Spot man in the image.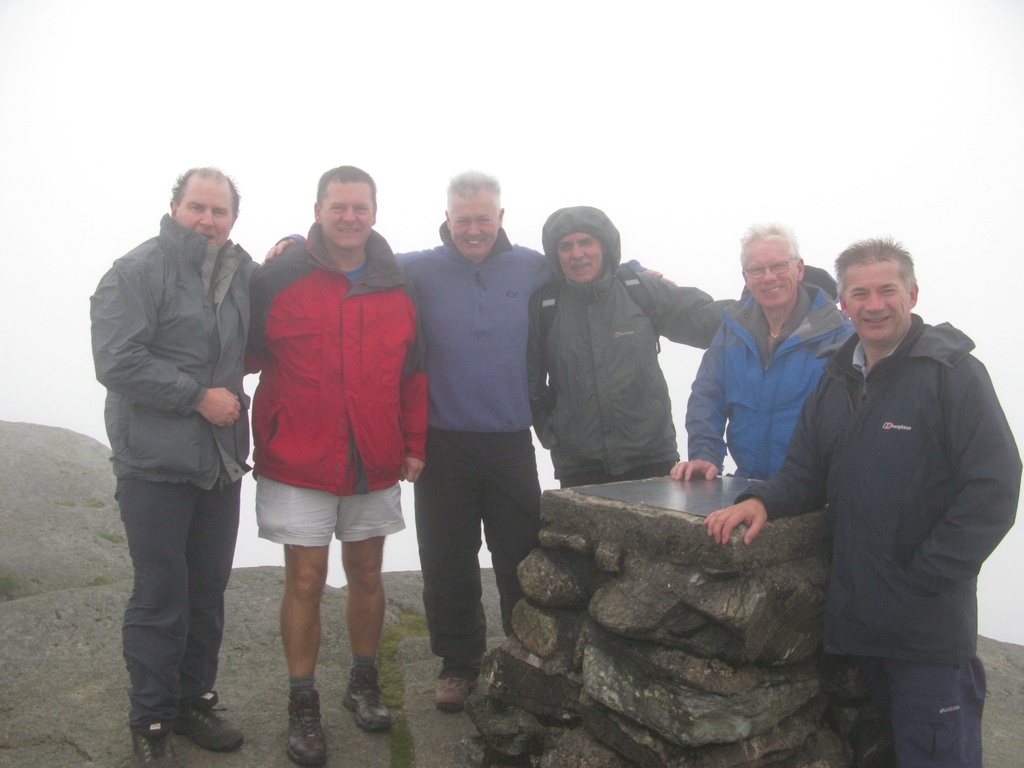
man found at bbox(665, 221, 862, 492).
